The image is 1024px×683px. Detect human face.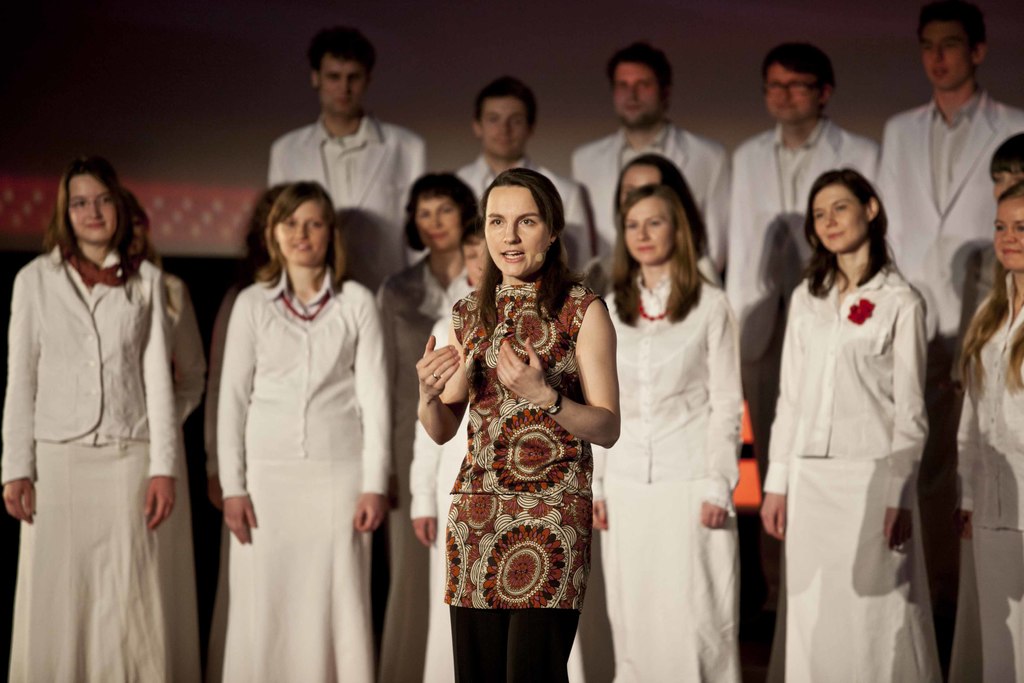
Detection: bbox=[996, 197, 1023, 265].
